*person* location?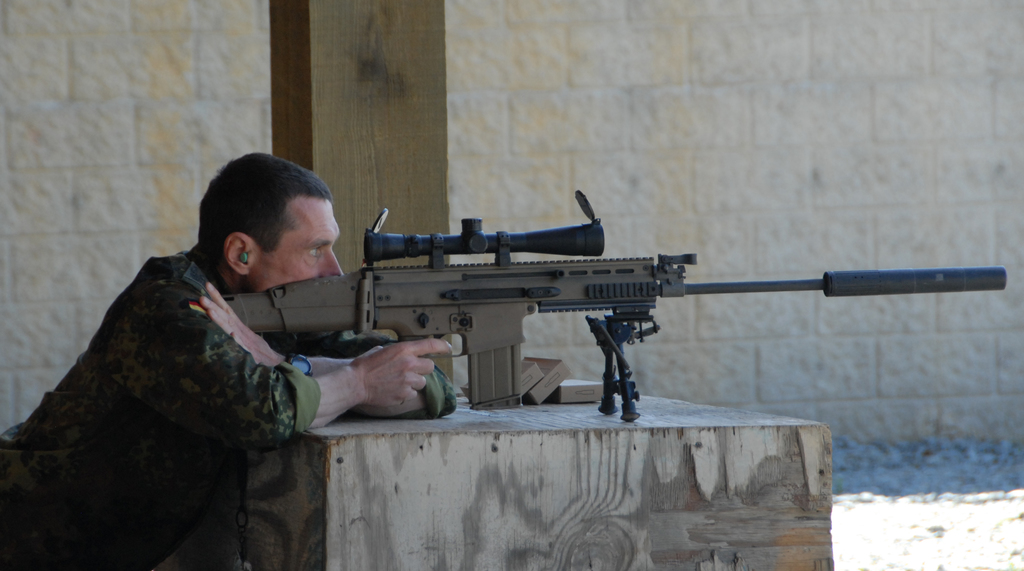
BBox(39, 161, 390, 535)
